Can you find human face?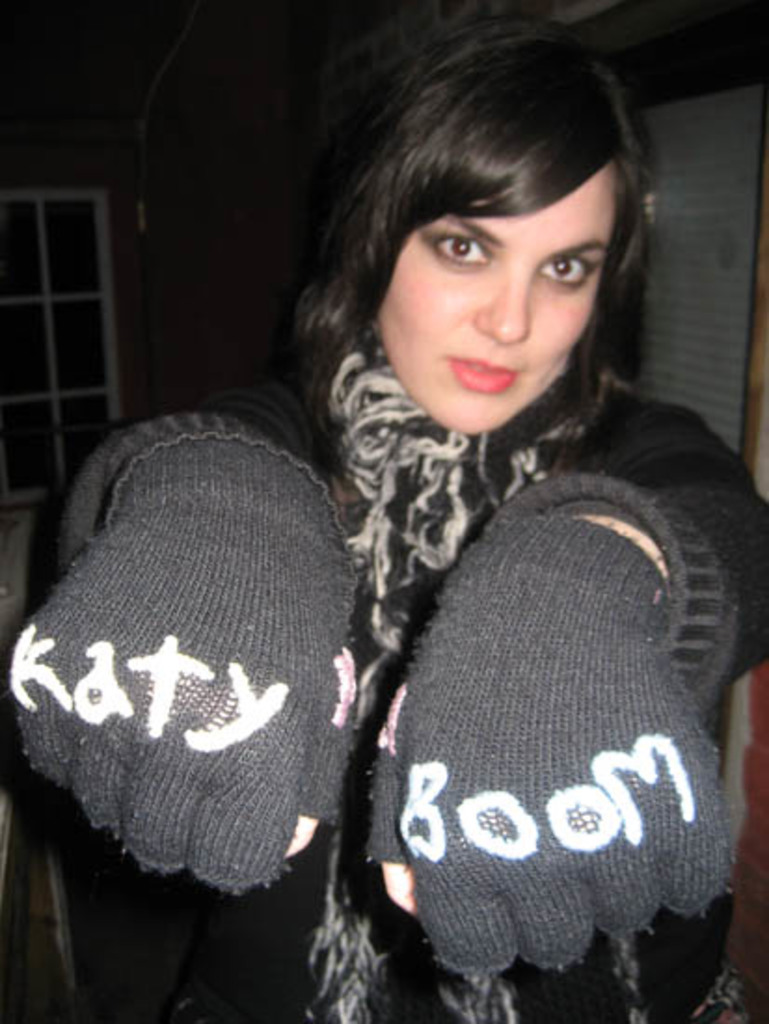
Yes, bounding box: 382/166/616/434.
